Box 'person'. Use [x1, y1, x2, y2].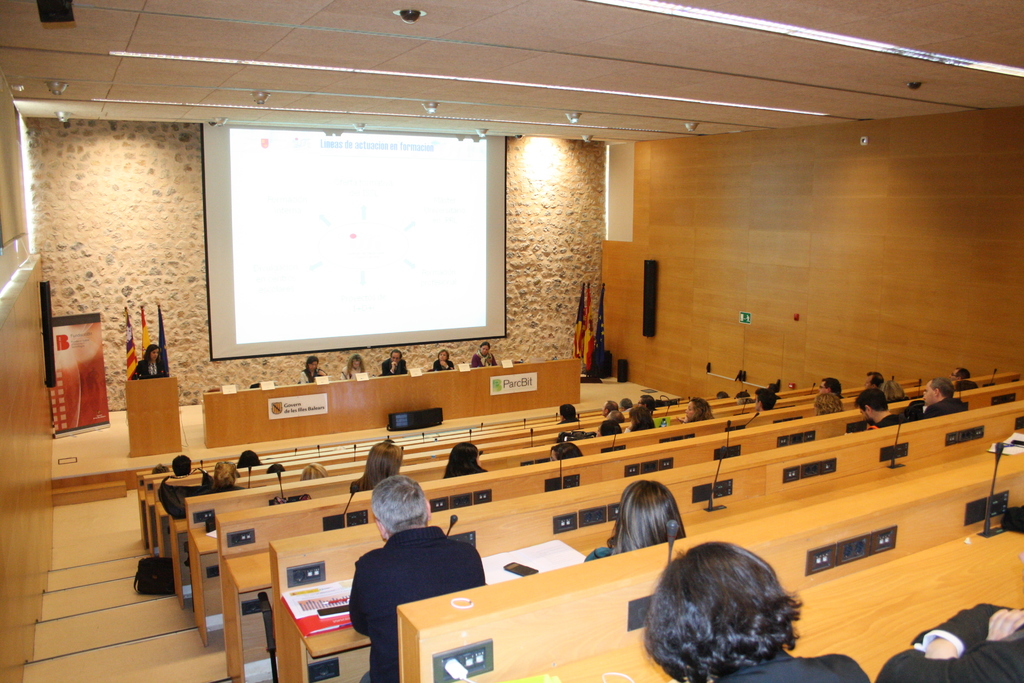
[473, 343, 500, 369].
